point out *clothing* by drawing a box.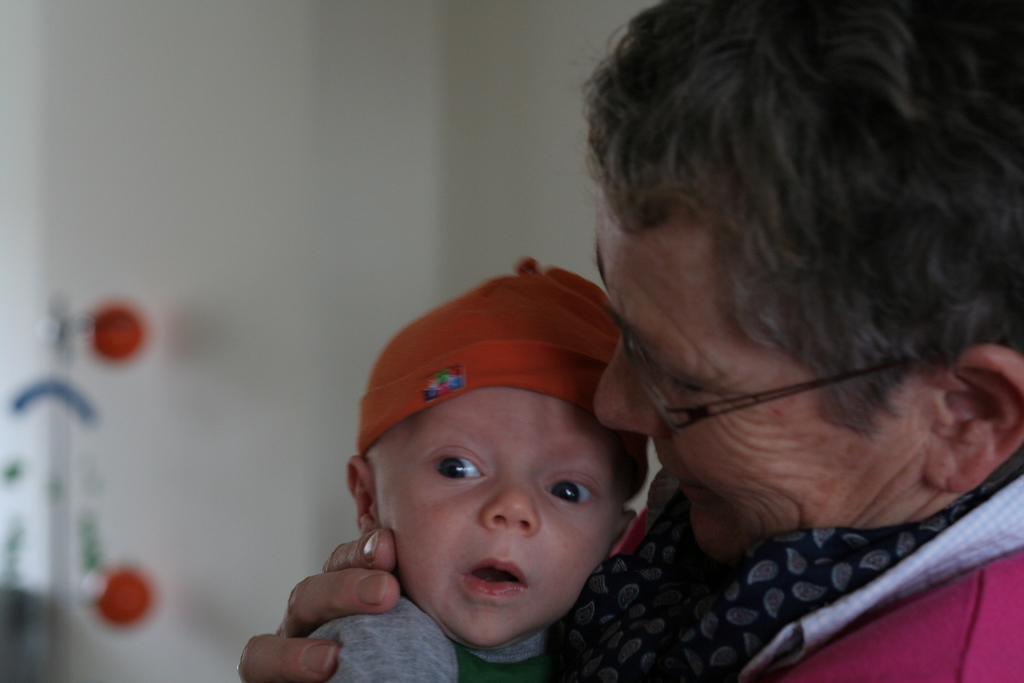
crop(576, 450, 1023, 678).
